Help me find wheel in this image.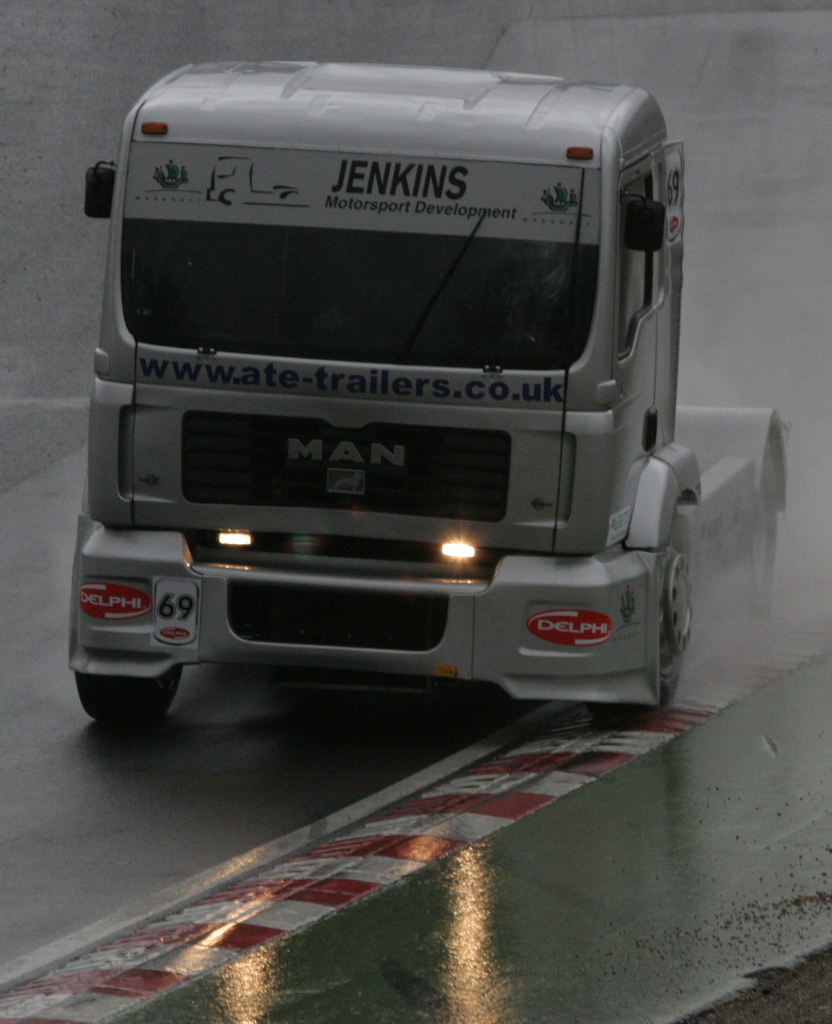
Found it: bbox=(587, 585, 683, 717).
